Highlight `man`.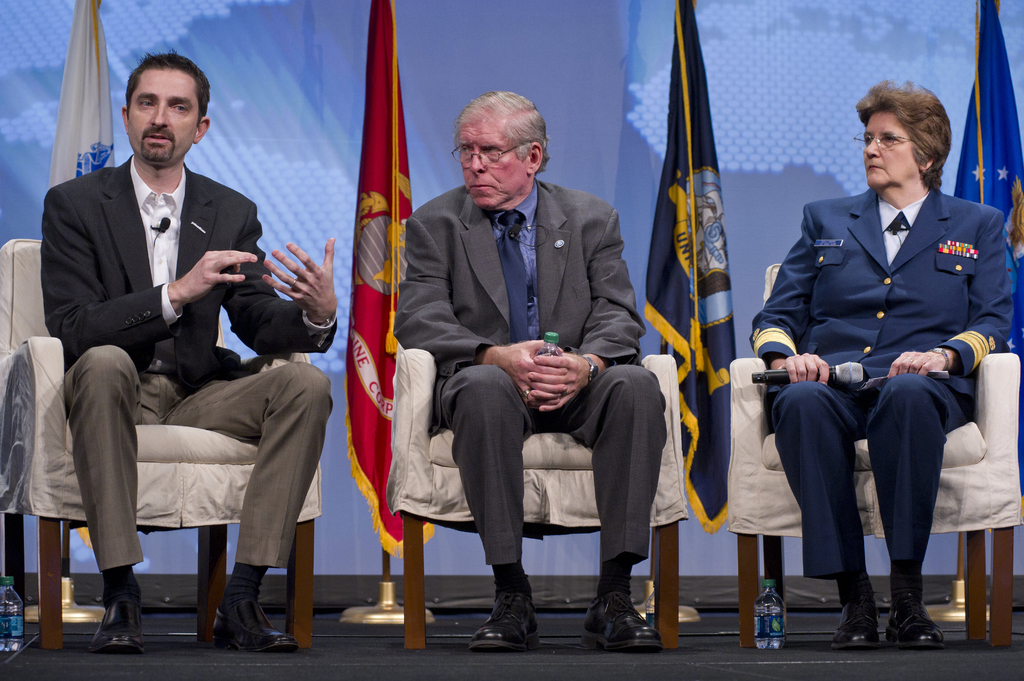
Highlighted region: {"left": 392, "top": 90, "right": 676, "bottom": 647}.
